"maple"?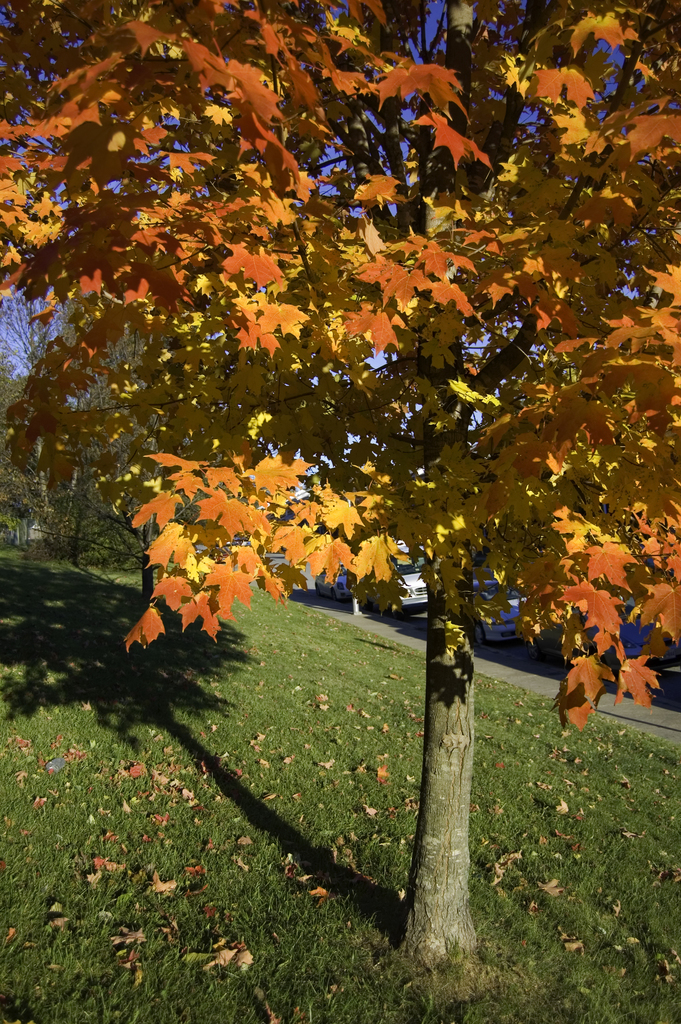
box=[0, 0, 680, 960]
